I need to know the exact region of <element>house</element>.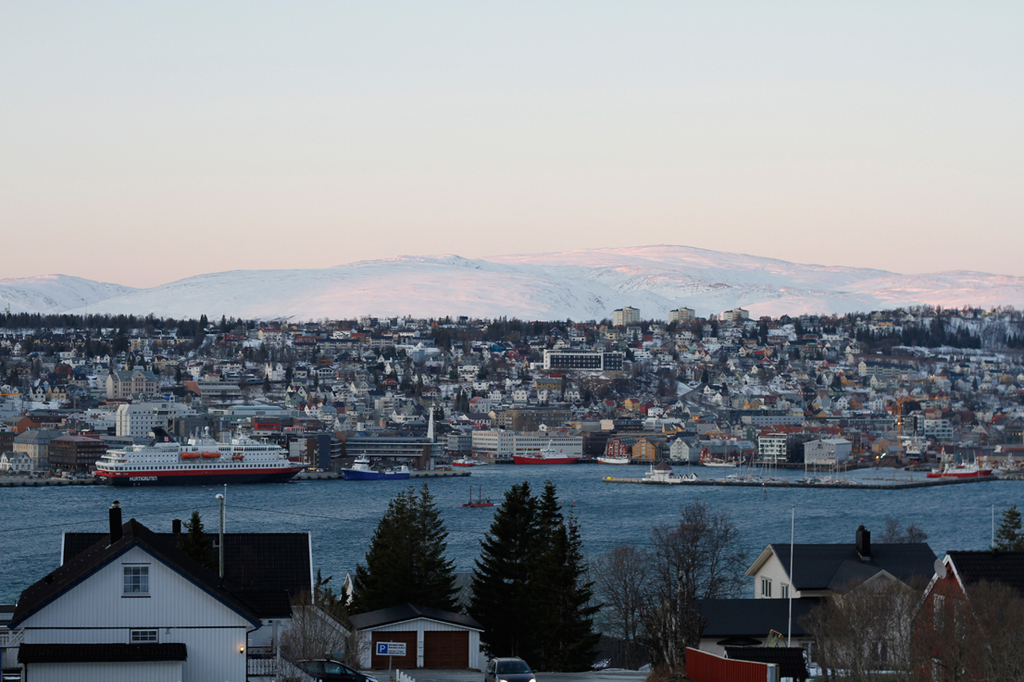
Region: left=354, top=602, right=490, bottom=681.
